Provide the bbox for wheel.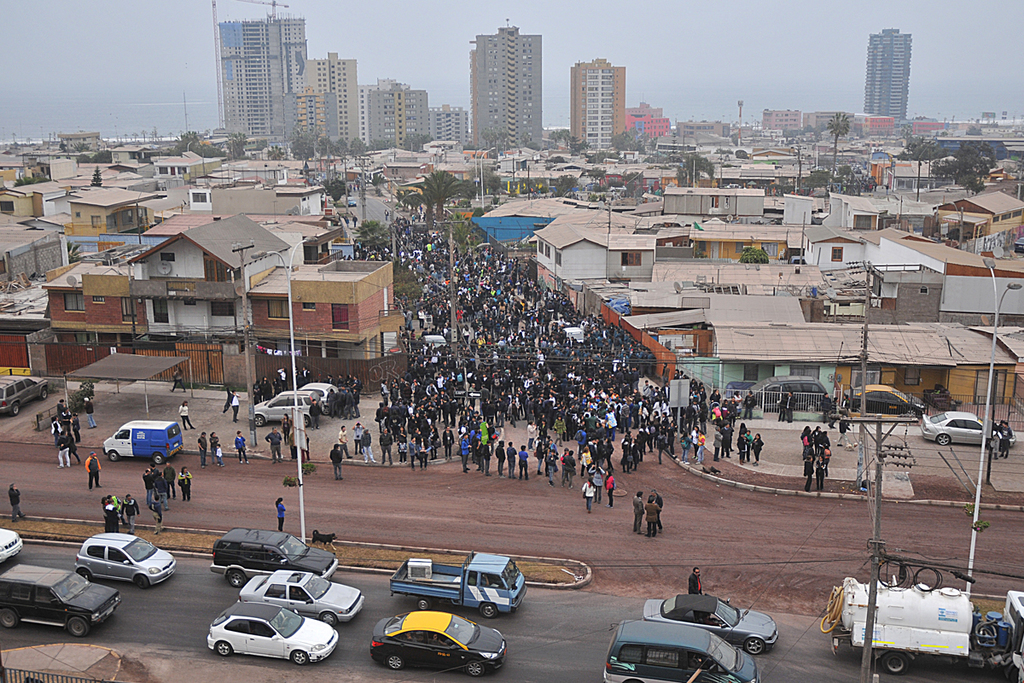
<region>155, 452, 160, 464</region>.
